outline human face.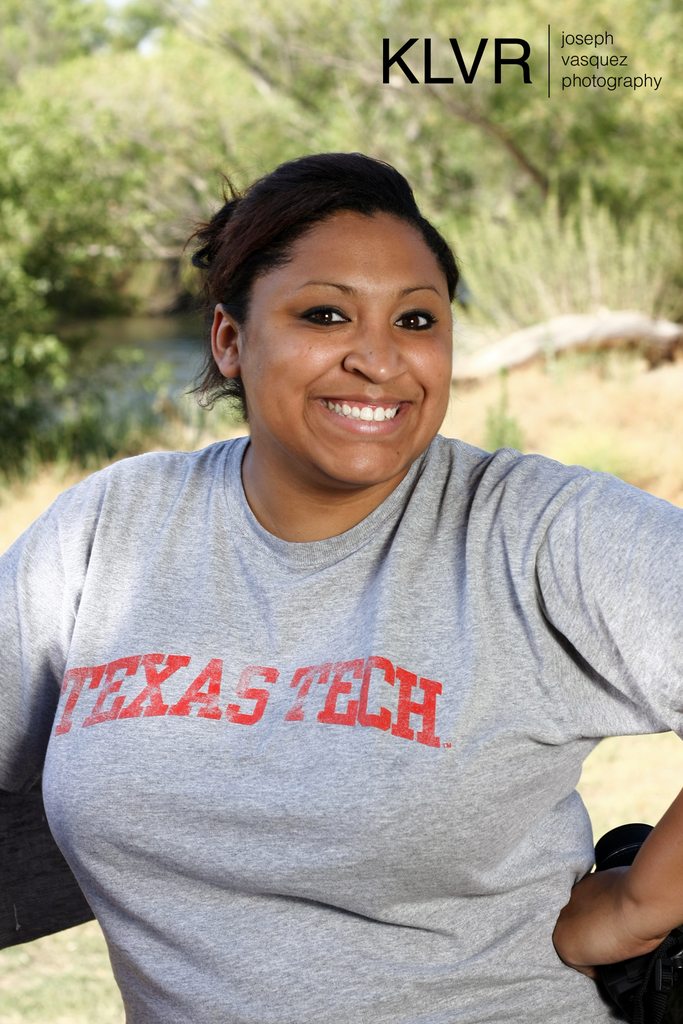
Outline: rect(236, 211, 457, 484).
